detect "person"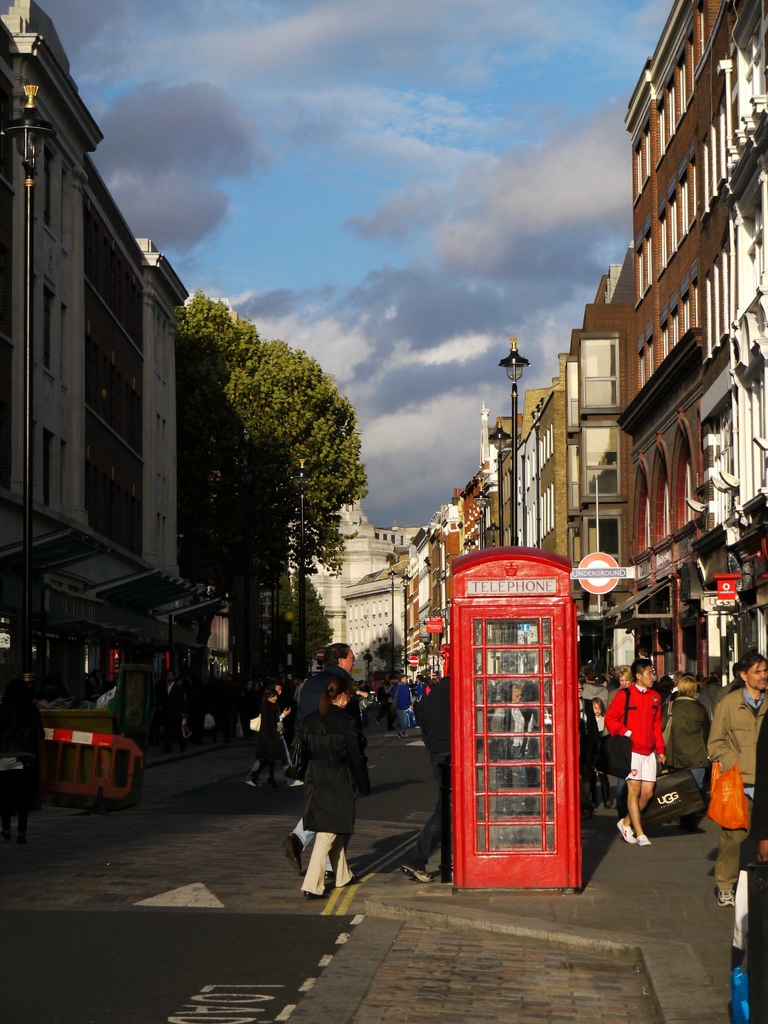
{"x1": 396, "y1": 667, "x2": 475, "y2": 884}
